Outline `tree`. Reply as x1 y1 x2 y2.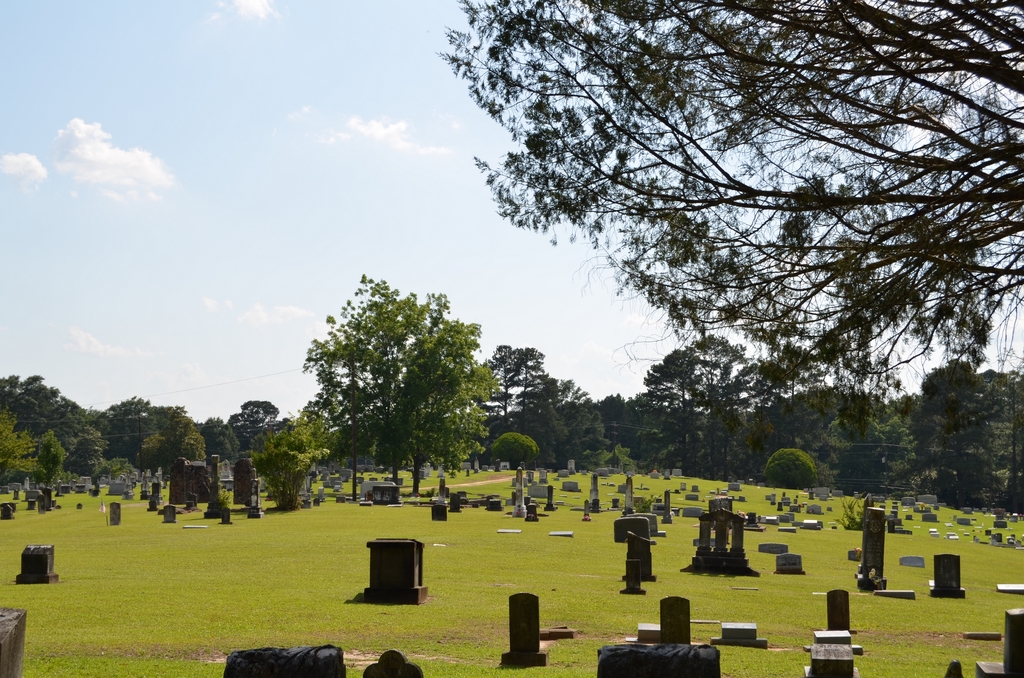
483 346 551 421.
